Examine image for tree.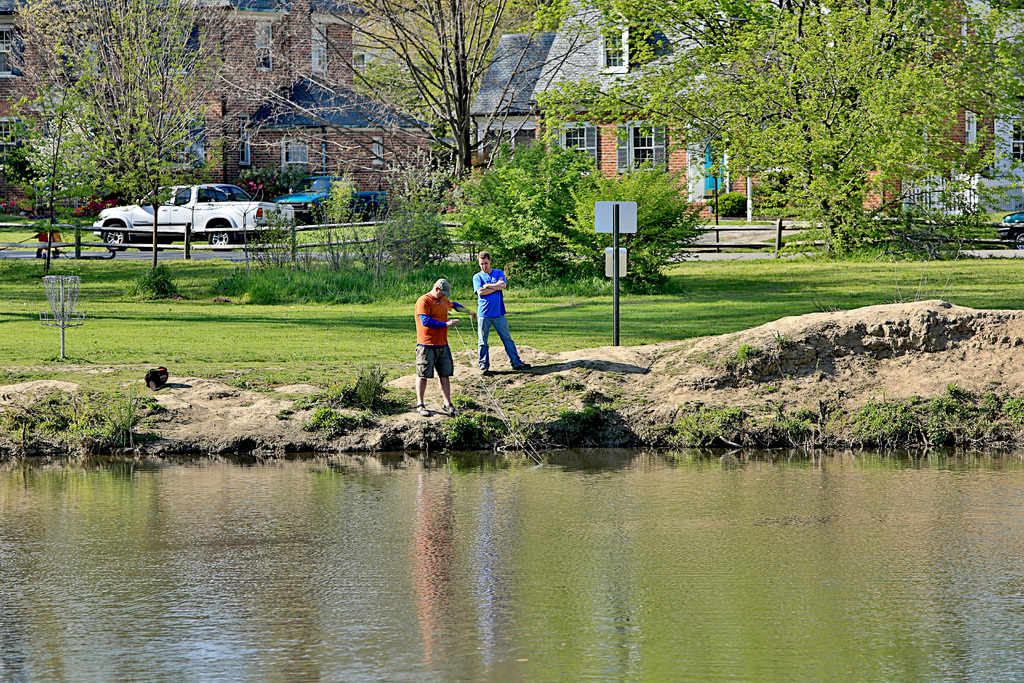
Examination result: [x1=236, y1=0, x2=588, y2=213].
